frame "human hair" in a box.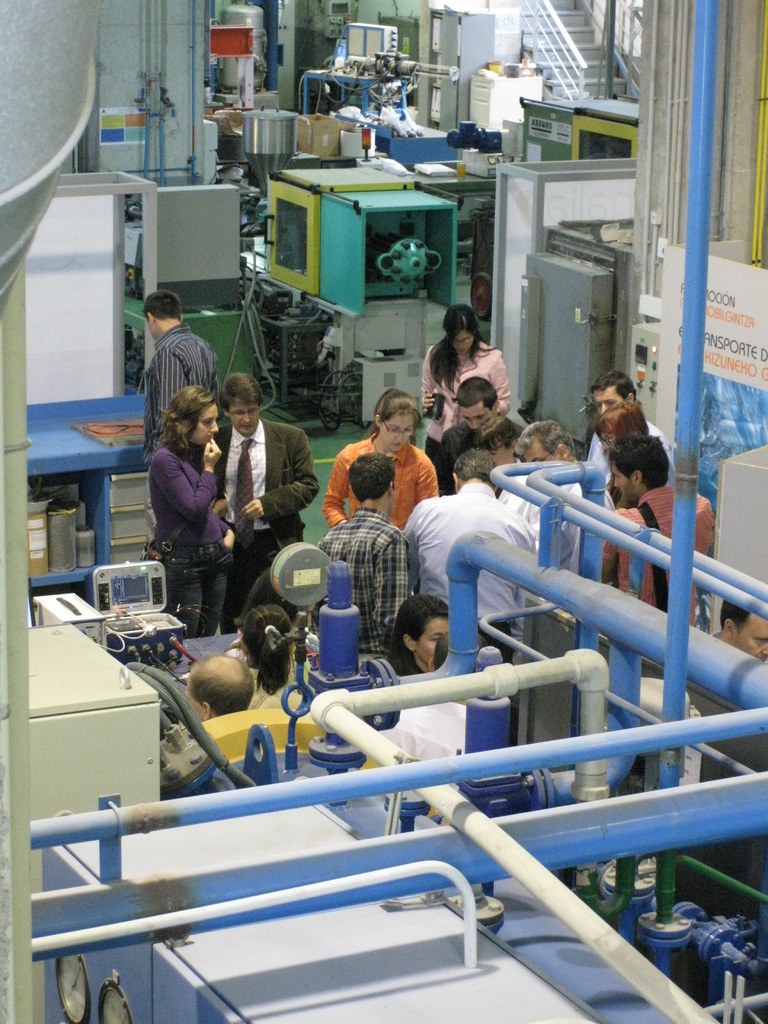
(451,445,497,481).
